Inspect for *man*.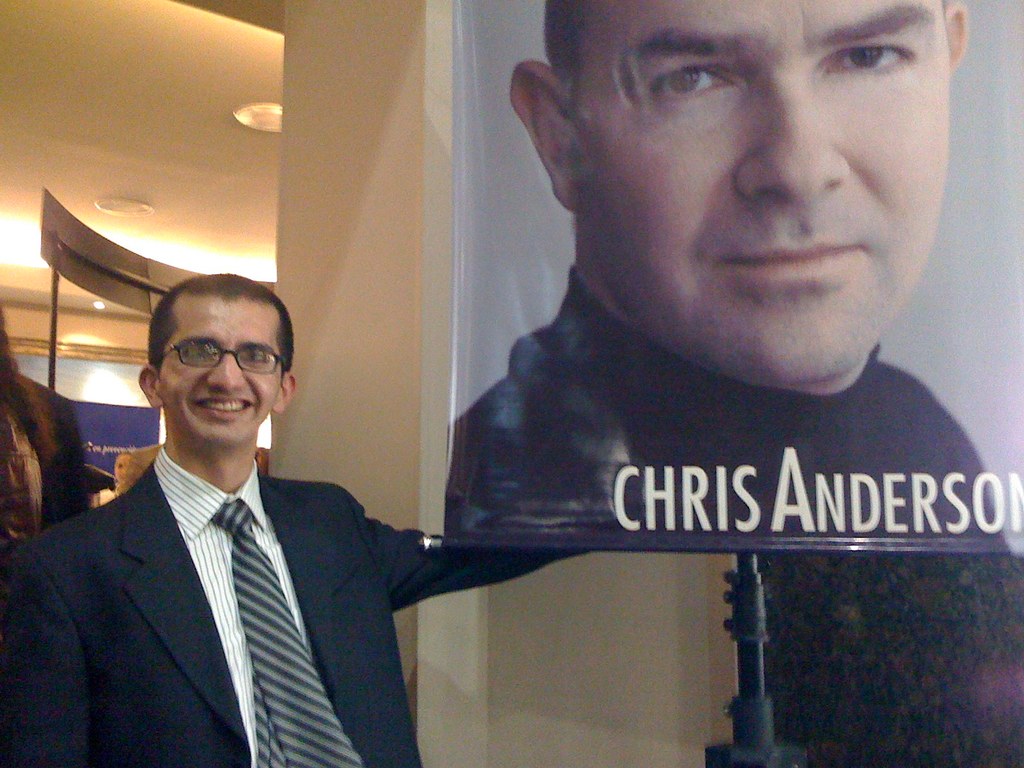
Inspection: select_region(440, 0, 1023, 767).
